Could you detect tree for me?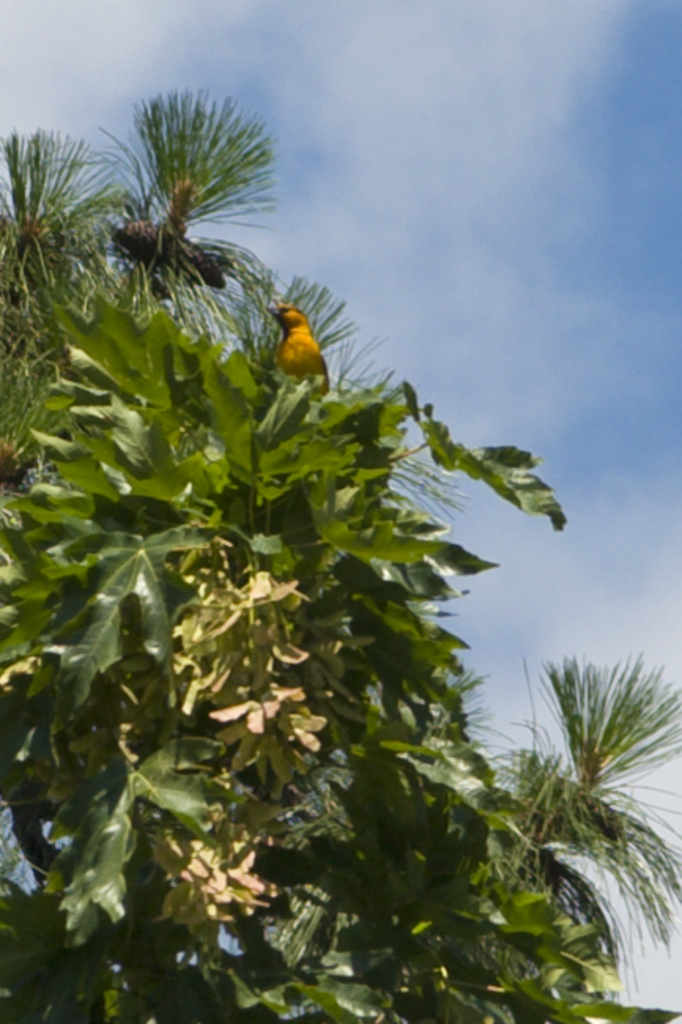
Detection result: bbox=(2, 79, 680, 1016).
